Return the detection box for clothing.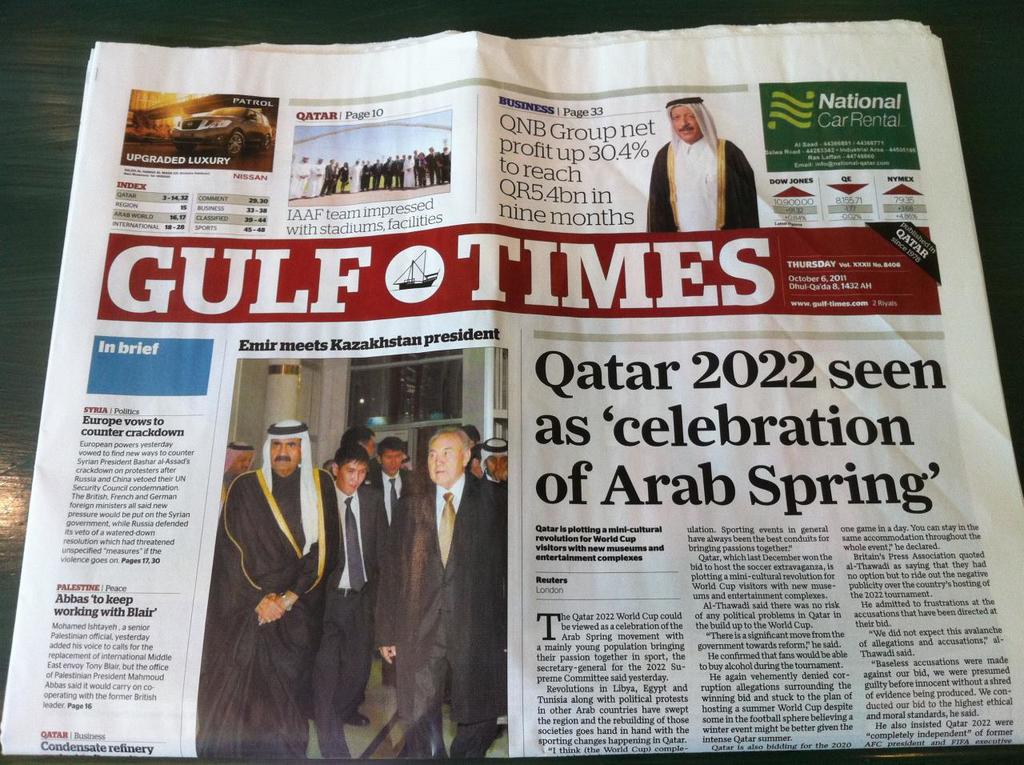
box(205, 422, 336, 746).
